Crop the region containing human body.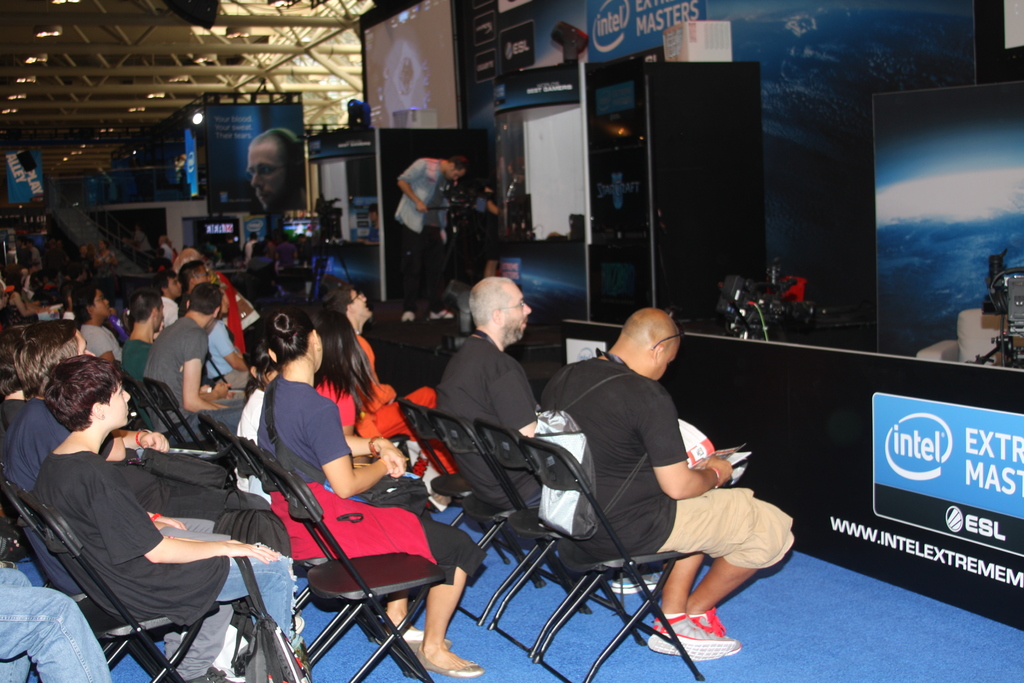
Crop region: box=[161, 233, 171, 257].
